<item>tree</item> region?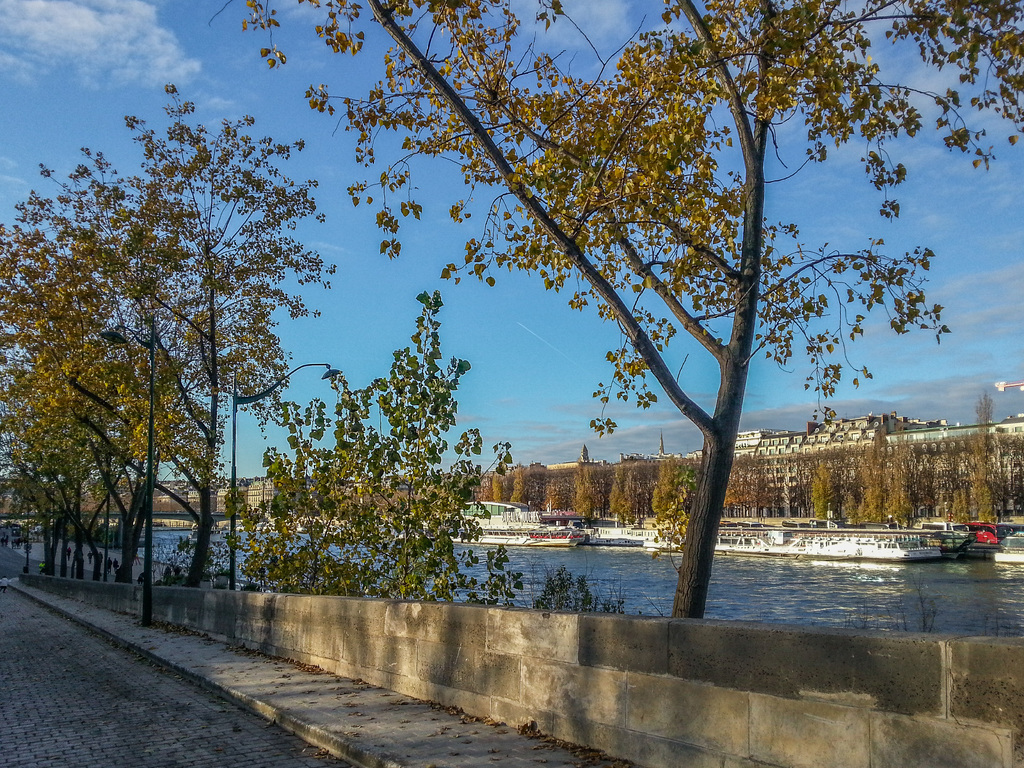
left=199, top=0, right=1023, bottom=616
